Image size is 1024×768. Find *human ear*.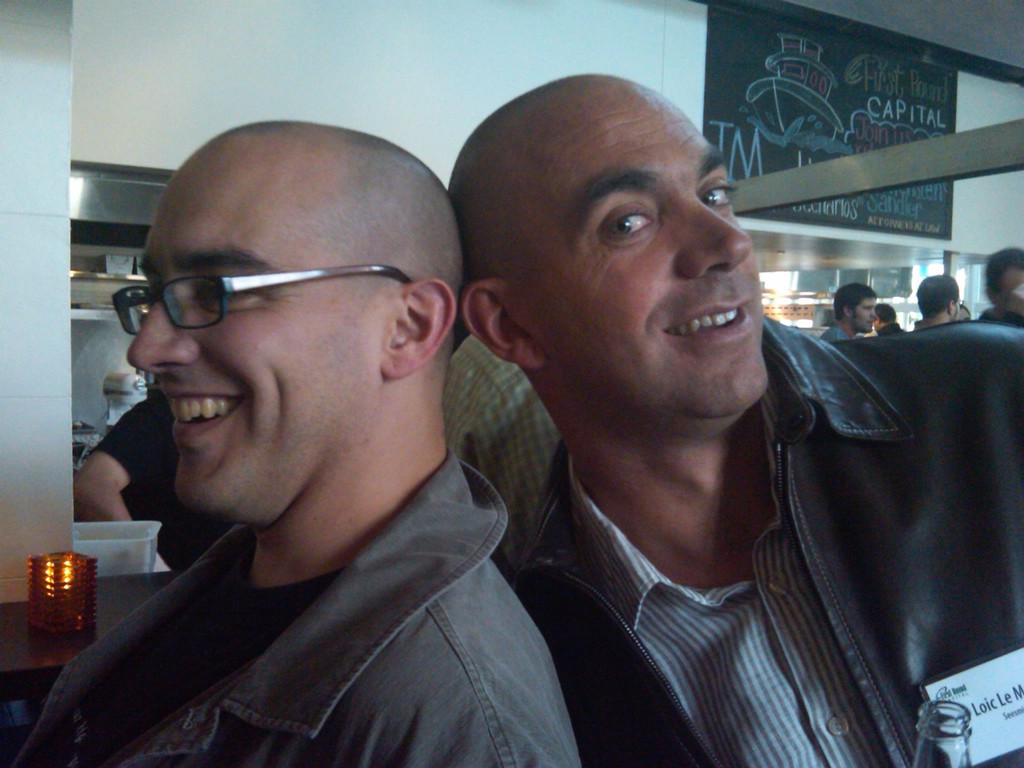
[945,301,955,316].
